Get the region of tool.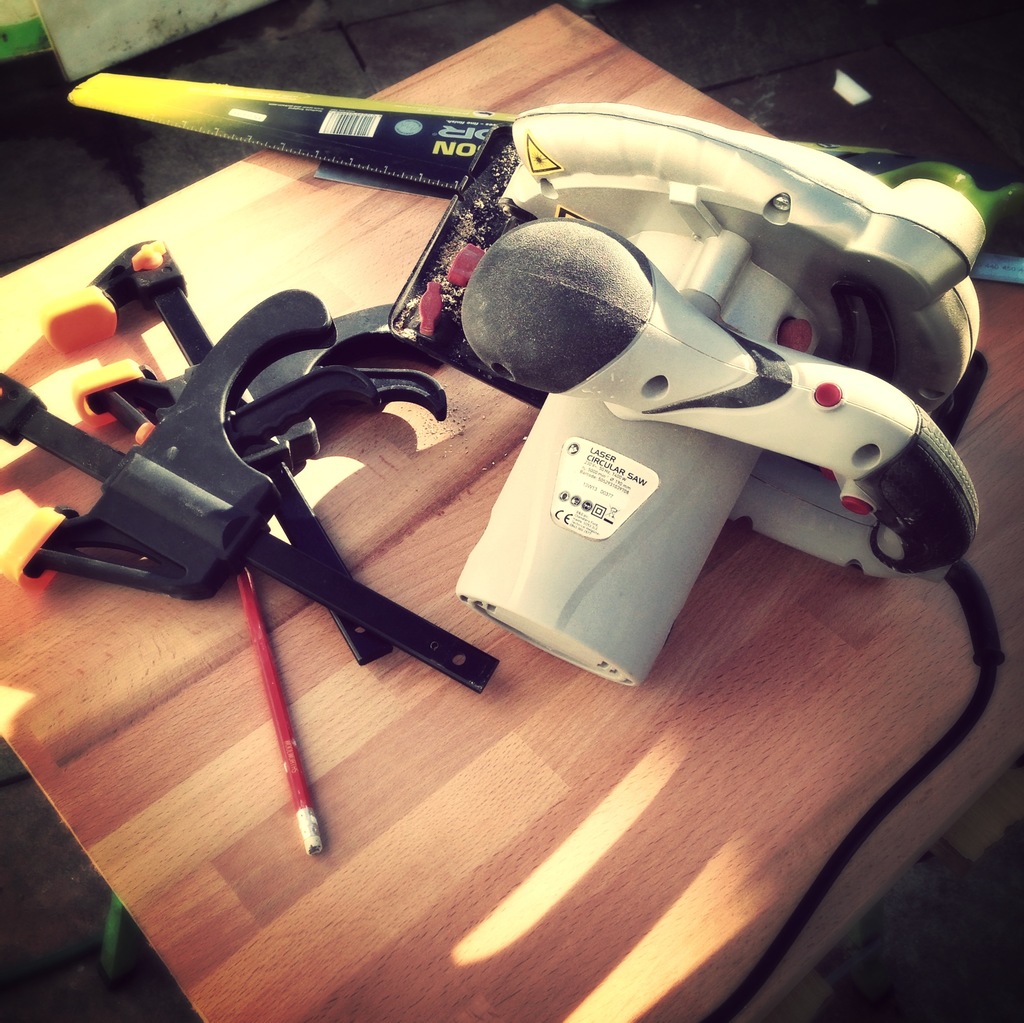
bbox=(77, 291, 449, 482).
